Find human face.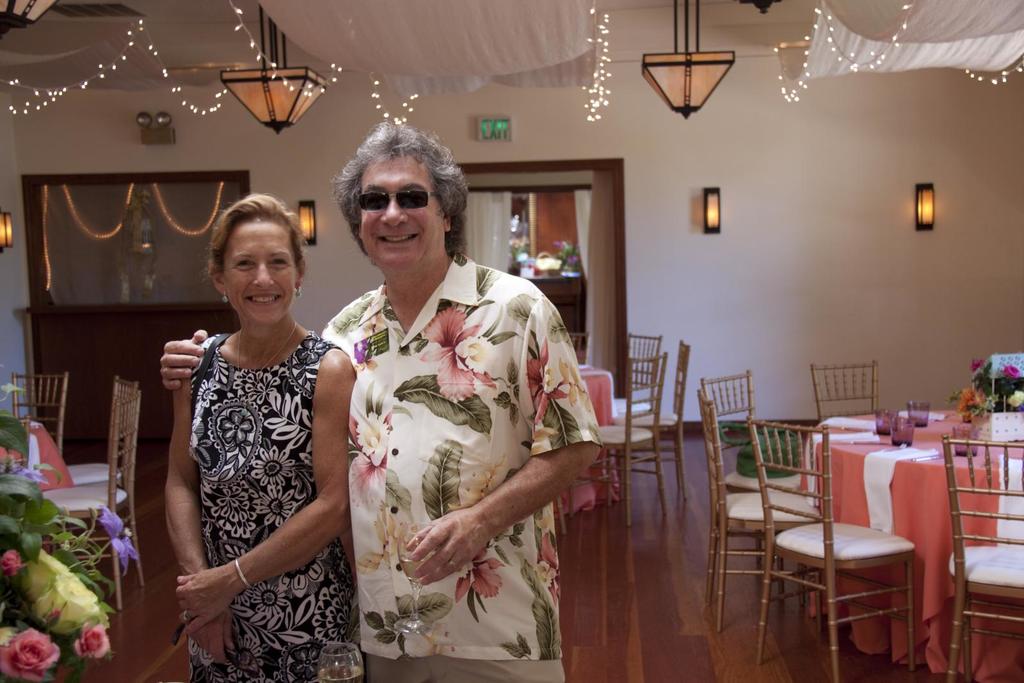
detection(222, 219, 298, 326).
